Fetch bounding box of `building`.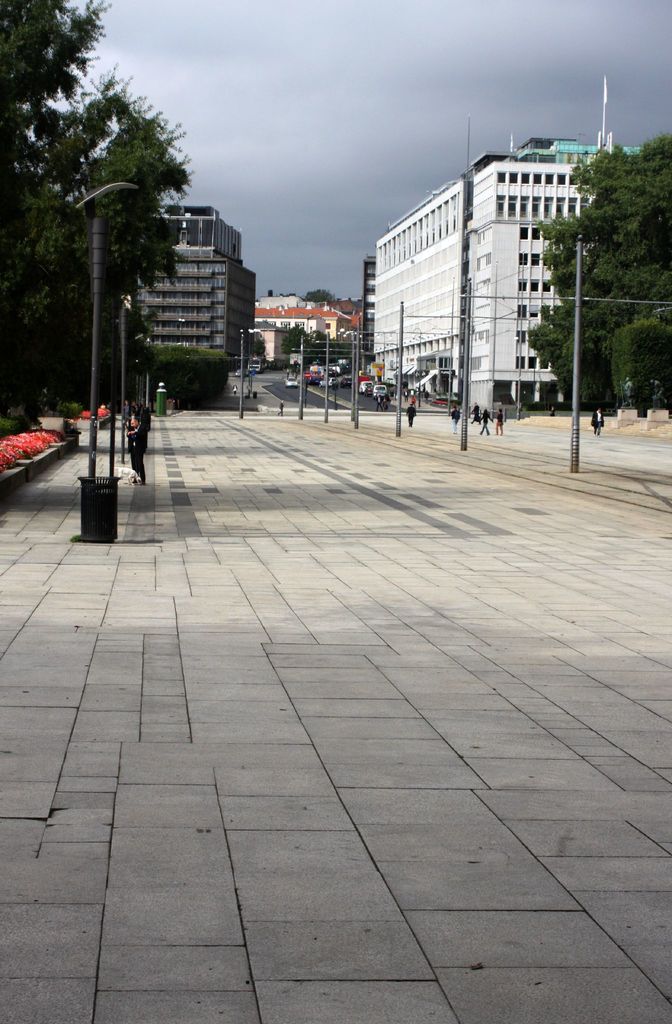
Bbox: 136 205 255 399.
